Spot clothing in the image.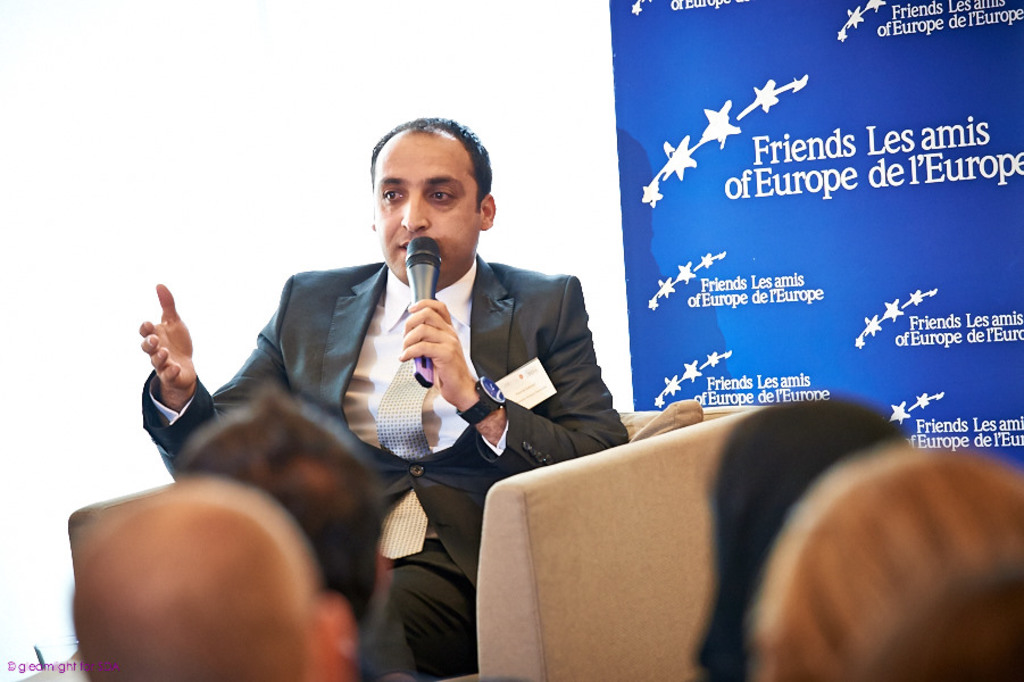
clothing found at rect(128, 253, 650, 660).
